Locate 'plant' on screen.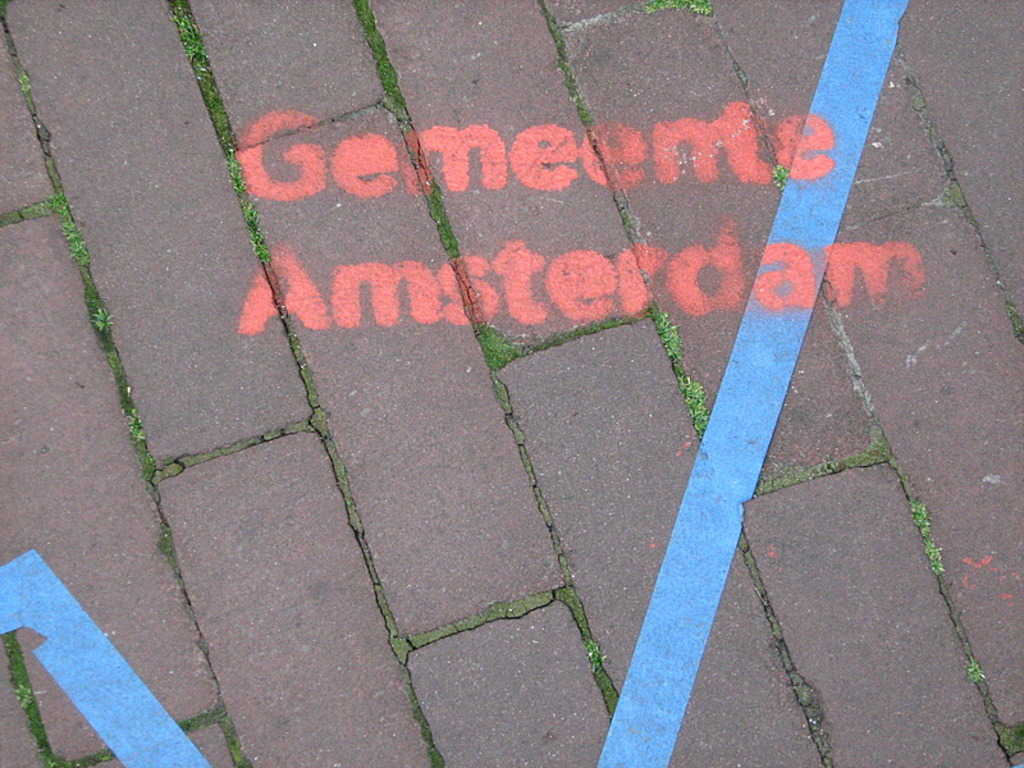
On screen at rect(767, 163, 788, 193).
